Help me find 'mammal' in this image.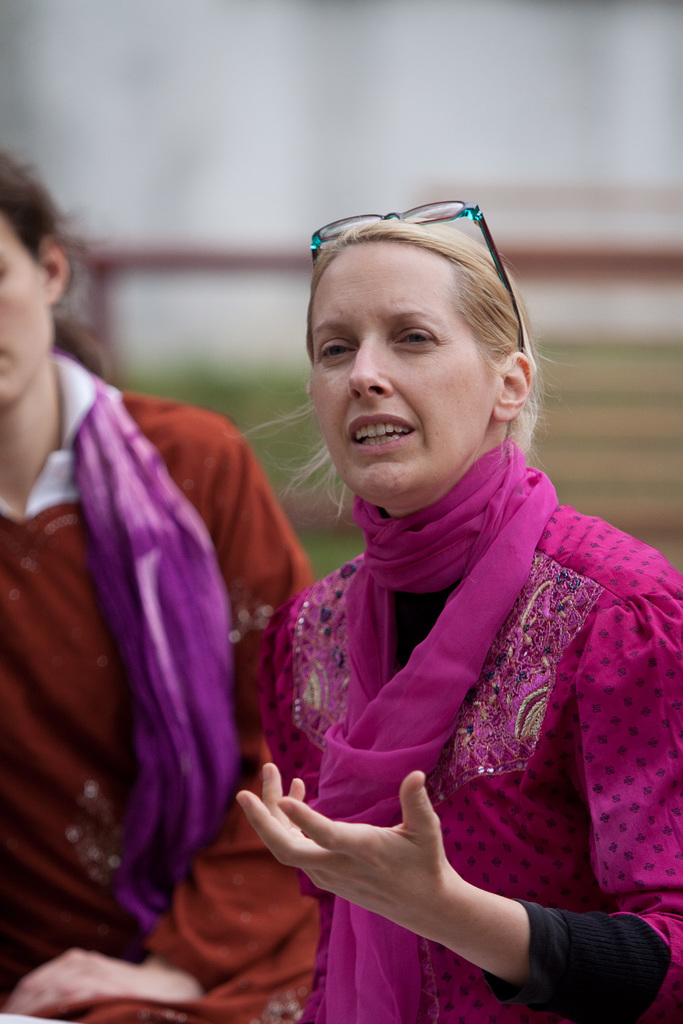
Found it: (x1=236, y1=212, x2=682, y2=1015).
